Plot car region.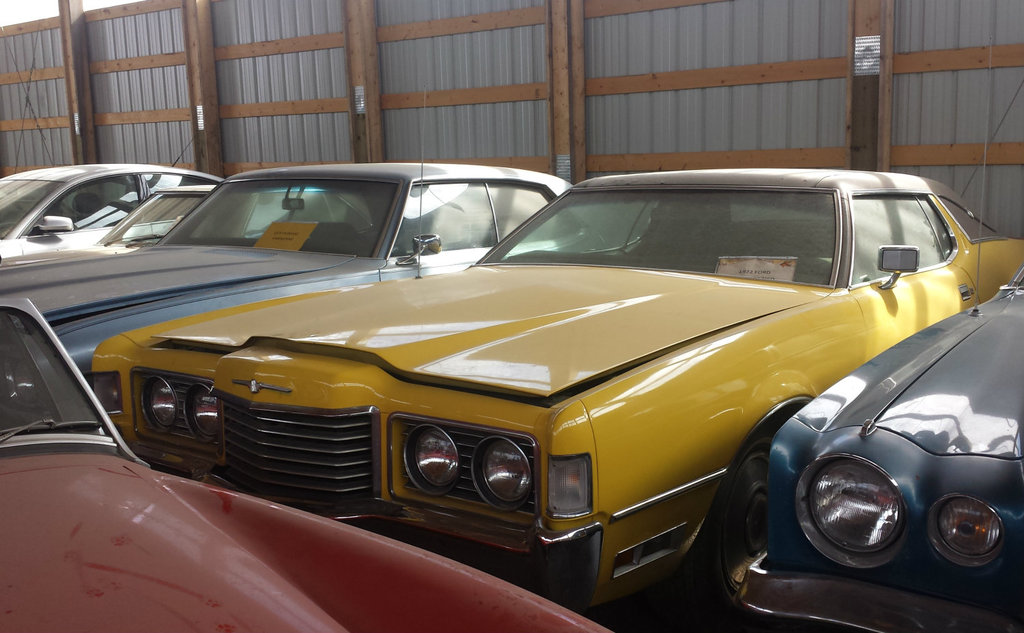
Plotted at pyautogui.locateOnScreen(0, 129, 230, 241).
